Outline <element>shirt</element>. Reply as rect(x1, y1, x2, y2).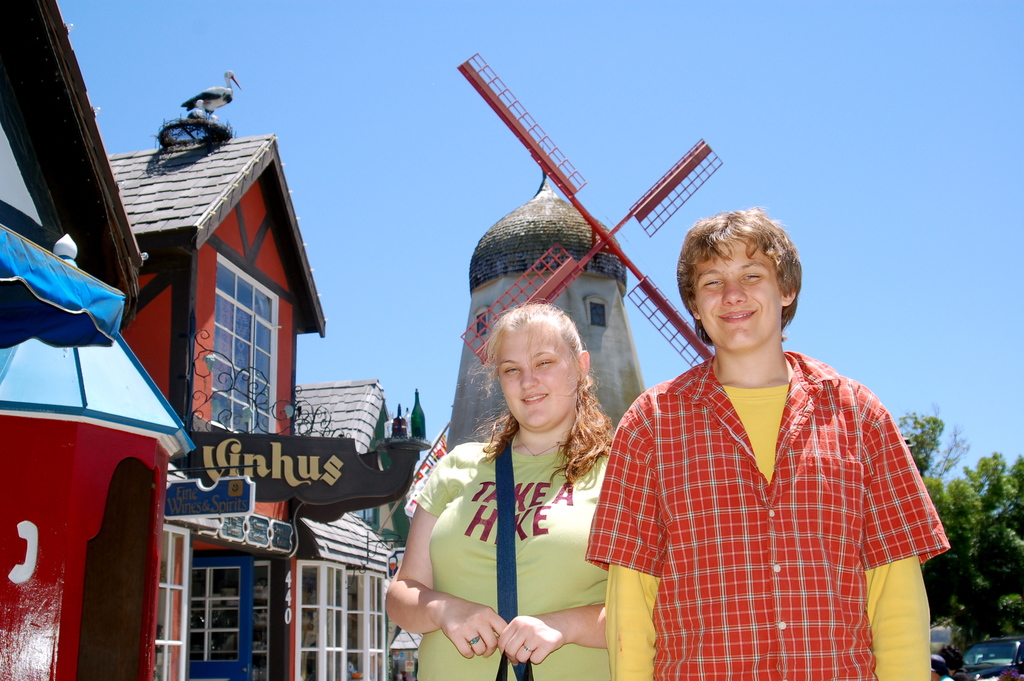
rect(588, 352, 948, 680).
